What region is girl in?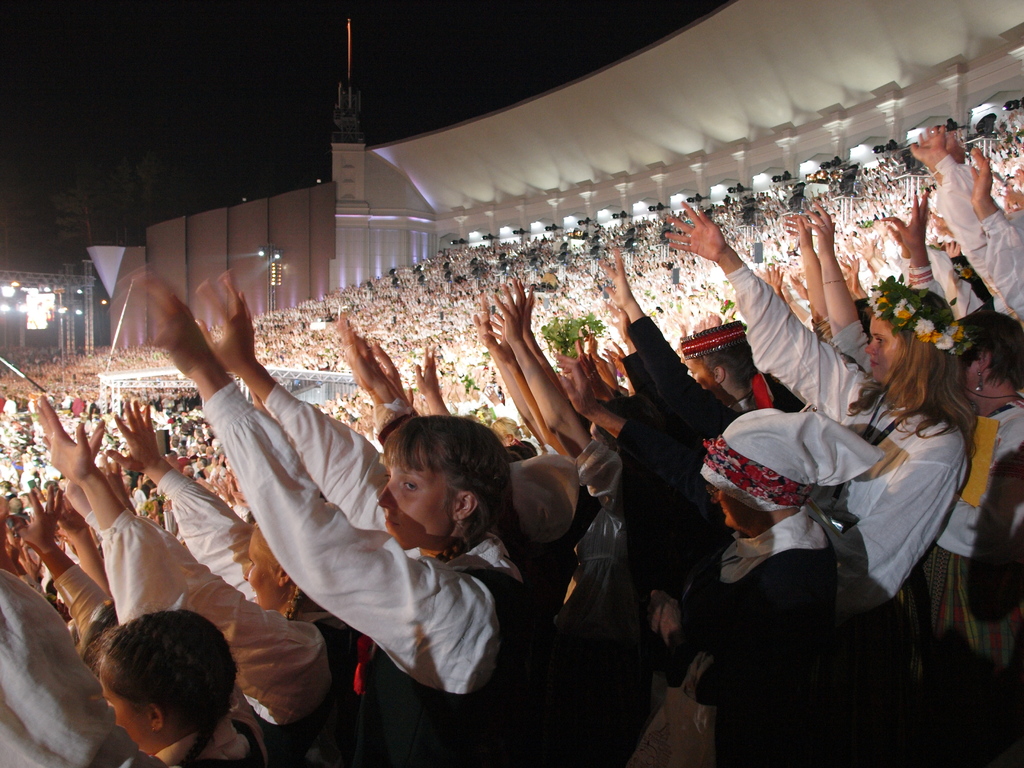
select_region(140, 266, 512, 767).
